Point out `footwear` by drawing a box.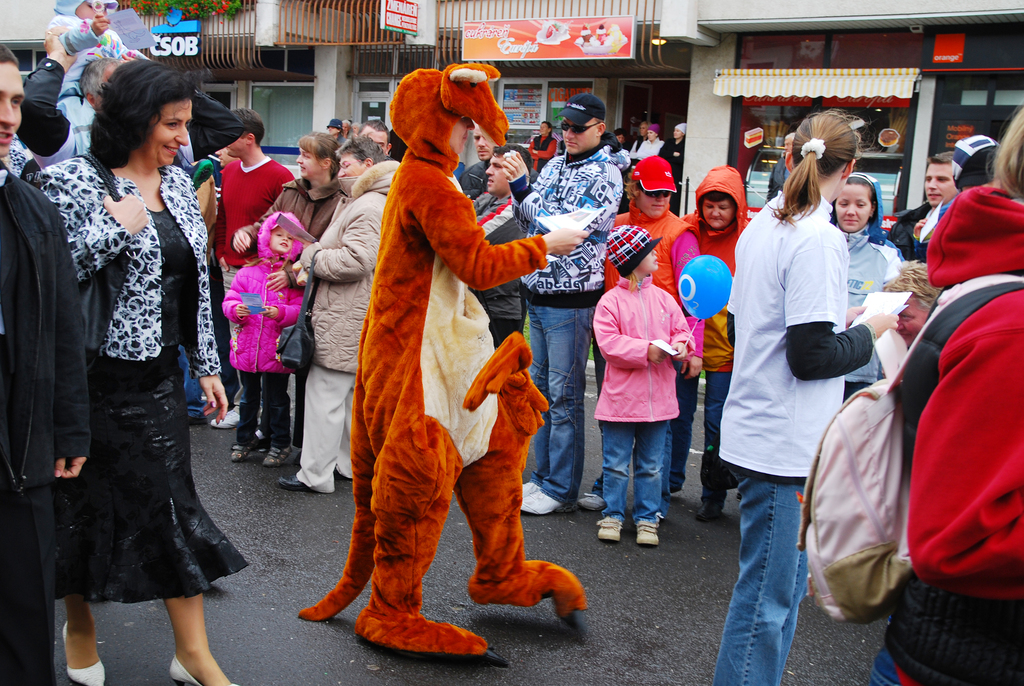
<box>170,654,213,685</box>.
